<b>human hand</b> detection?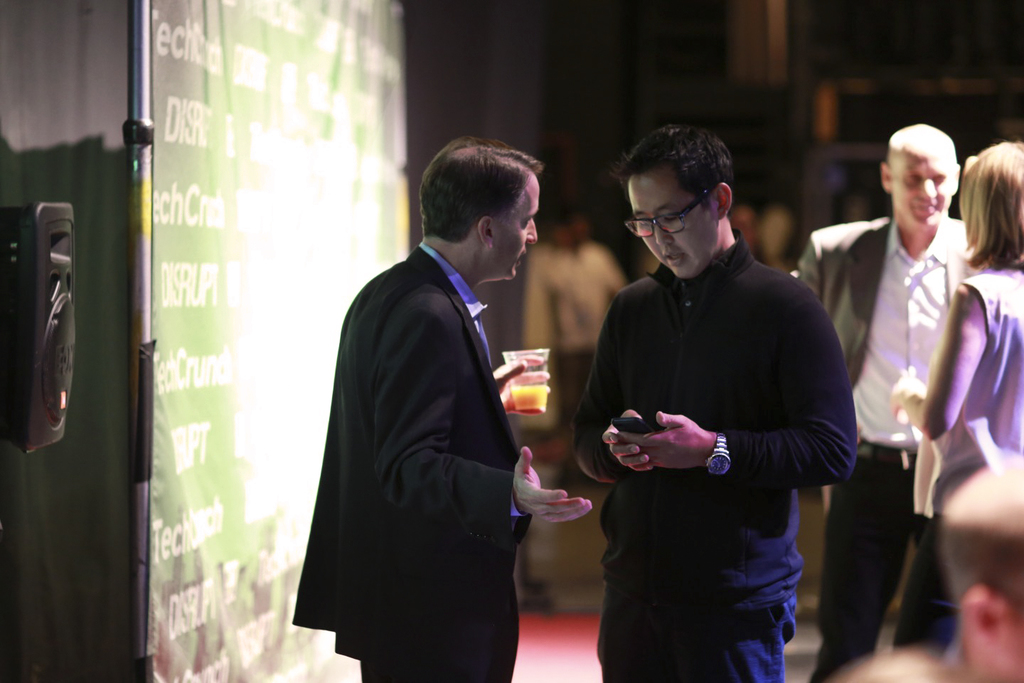
<bbox>886, 371, 914, 425</bbox>
